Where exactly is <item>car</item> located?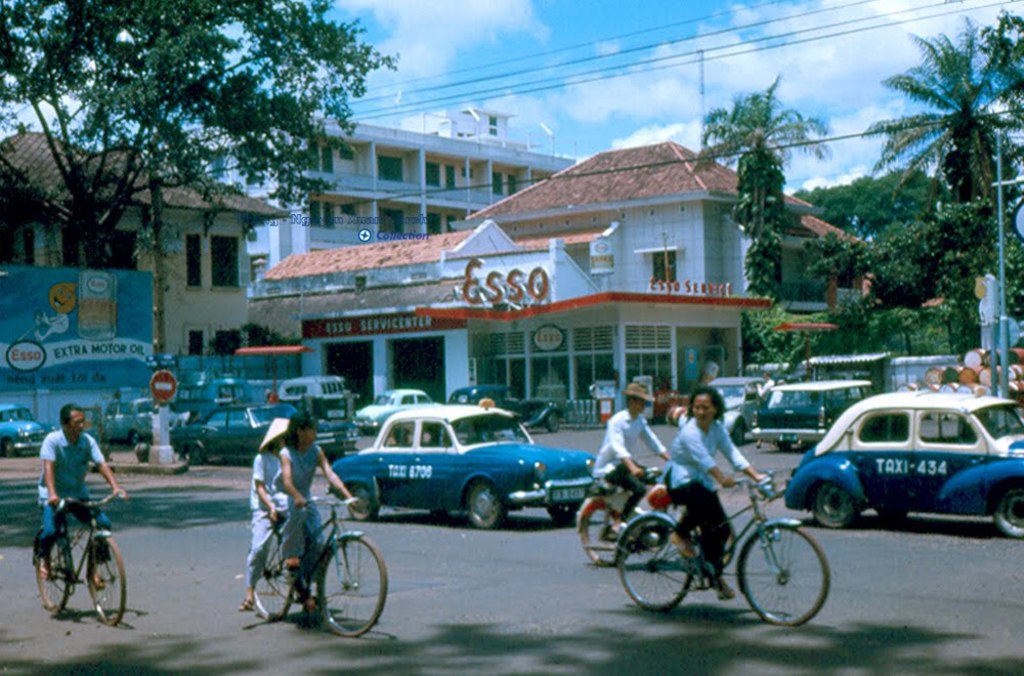
Its bounding box is bbox=(324, 406, 590, 524).
